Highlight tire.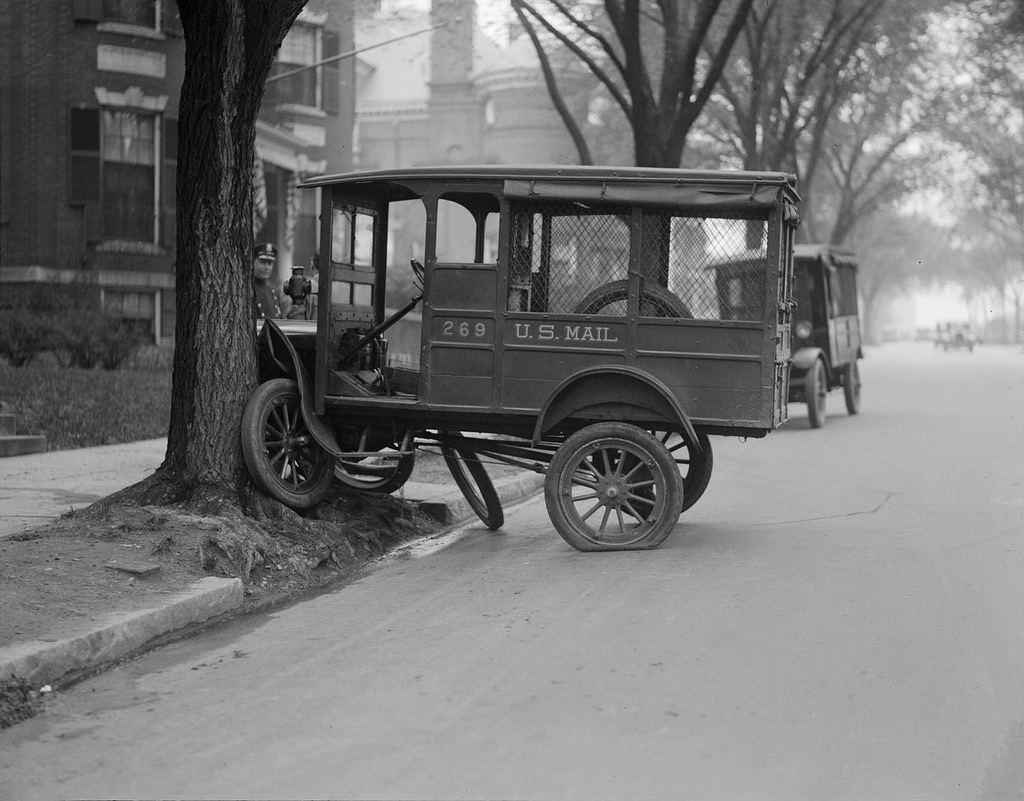
Highlighted region: [240, 377, 333, 510].
